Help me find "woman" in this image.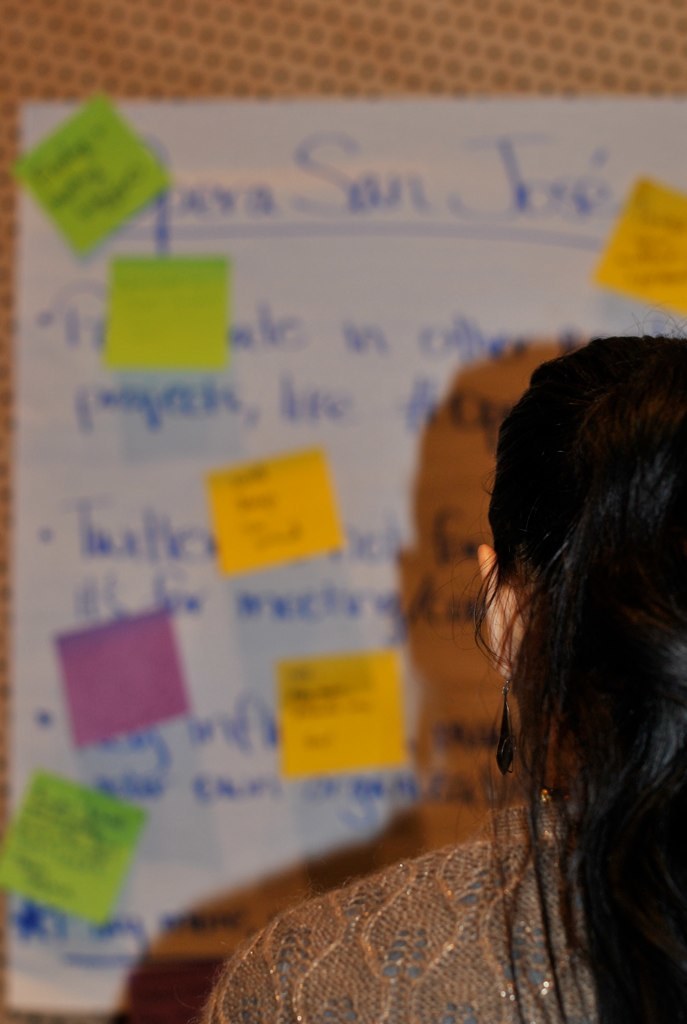
Found it: rect(253, 278, 646, 1021).
